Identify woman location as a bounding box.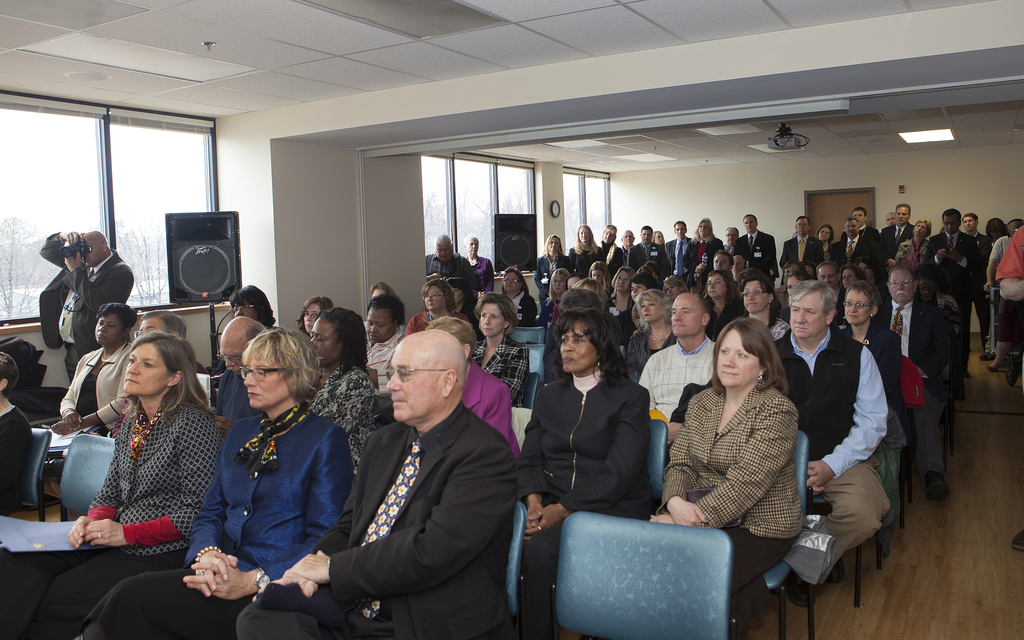
x1=737 y1=274 x2=793 y2=353.
